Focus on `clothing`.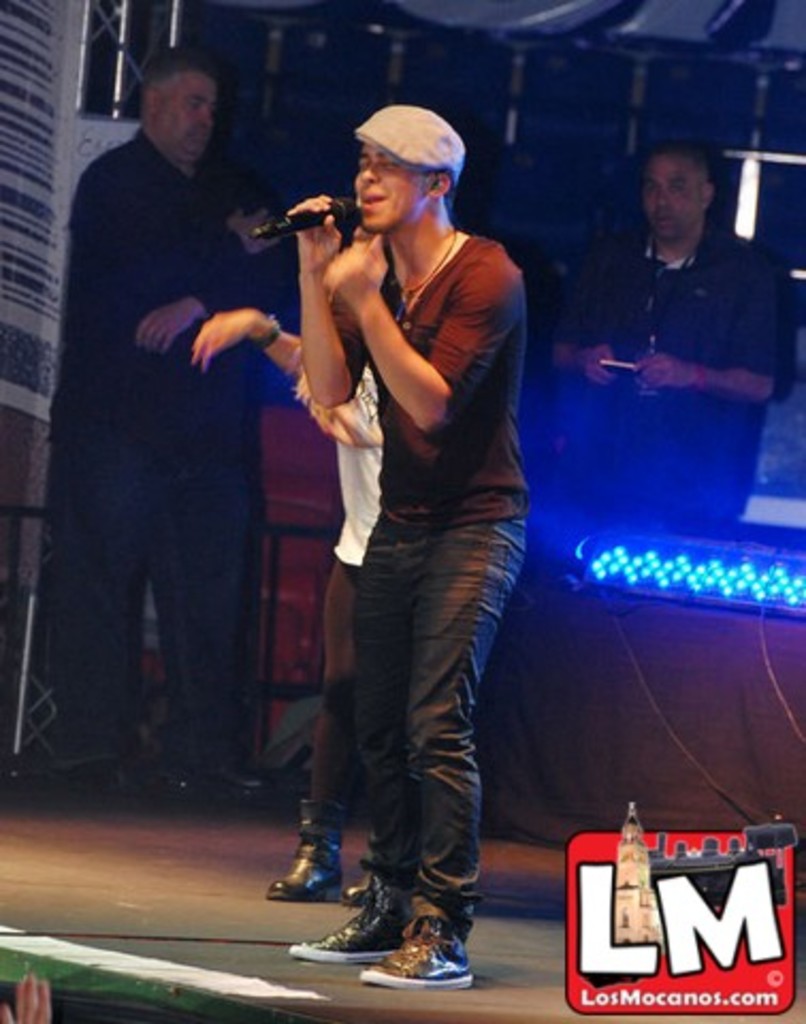
Focused at [x1=542, y1=226, x2=804, y2=546].
